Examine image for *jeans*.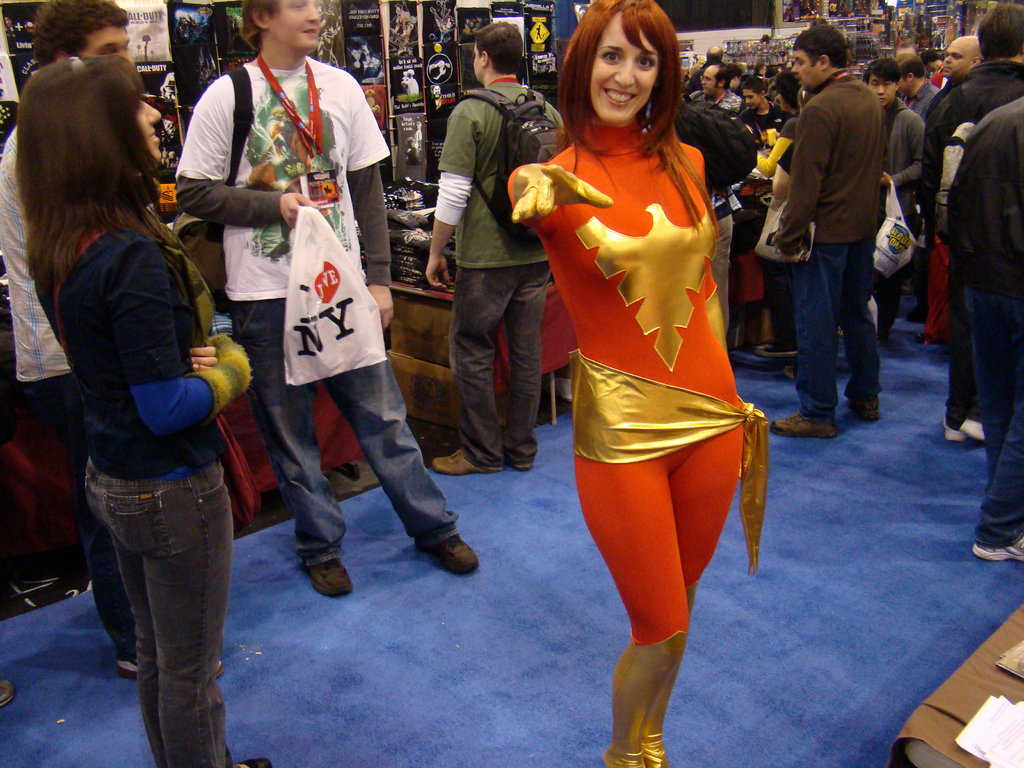
Examination result: 224:301:458:569.
